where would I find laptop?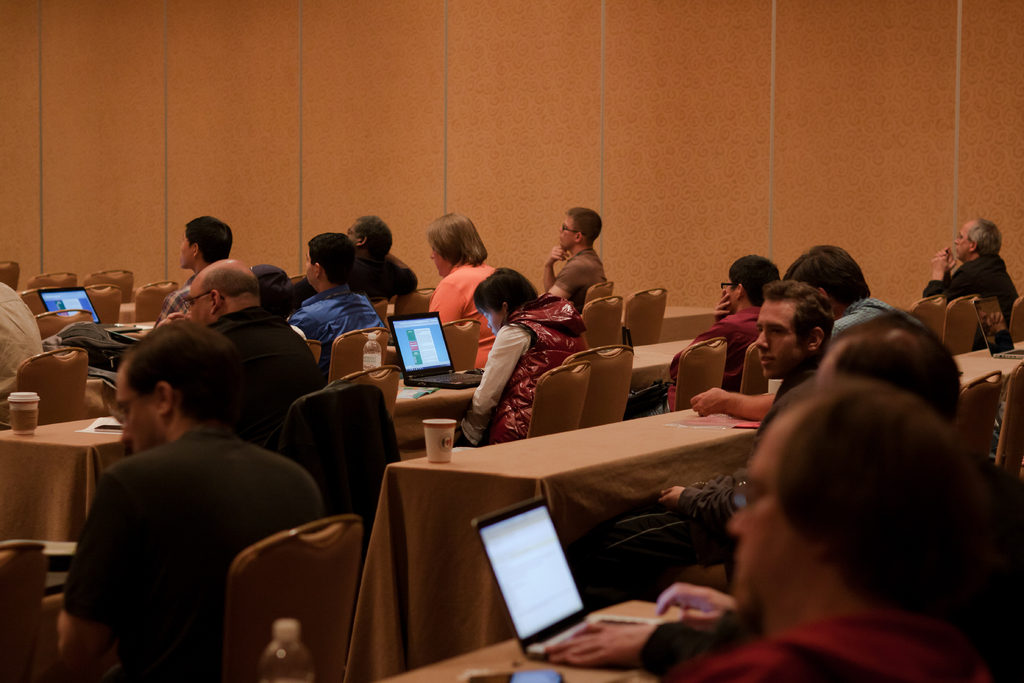
At bbox(470, 495, 666, 674).
